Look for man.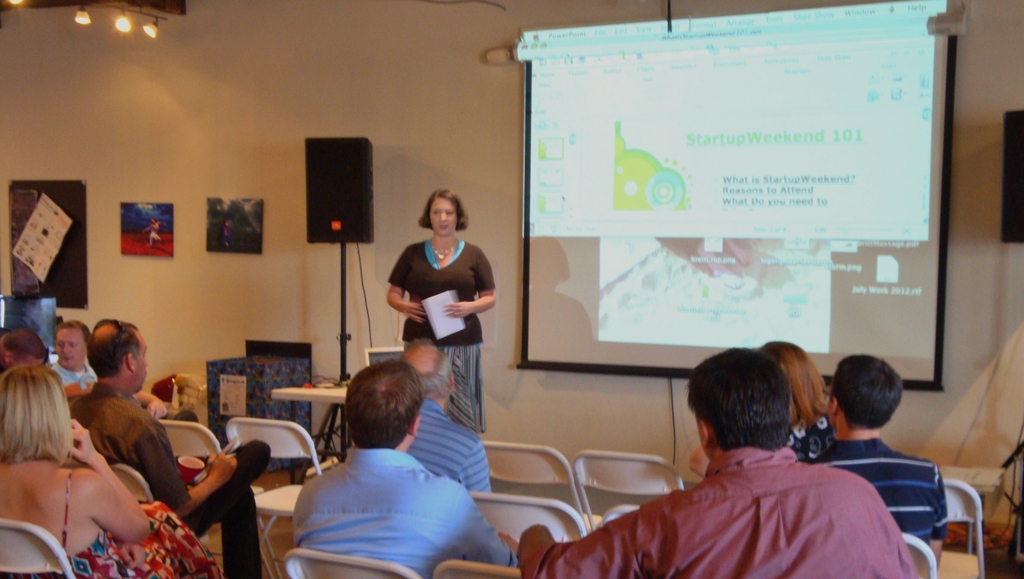
Found: locate(51, 313, 197, 430).
